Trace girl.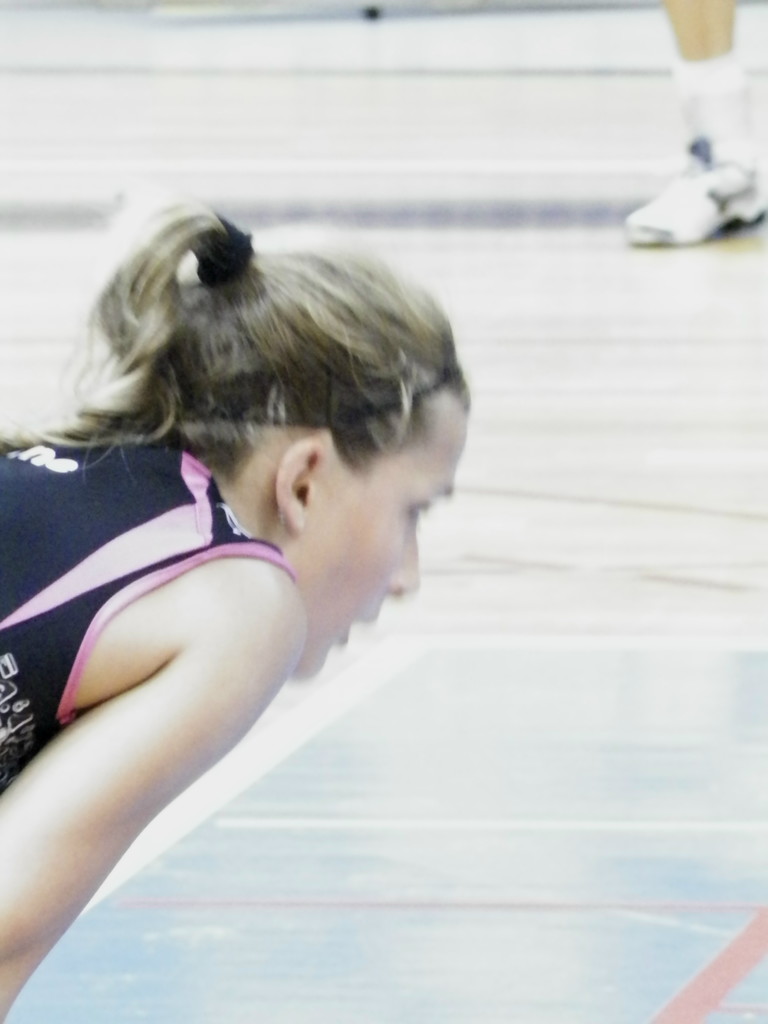
Traced to (x1=0, y1=199, x2=470, y2=1023).
